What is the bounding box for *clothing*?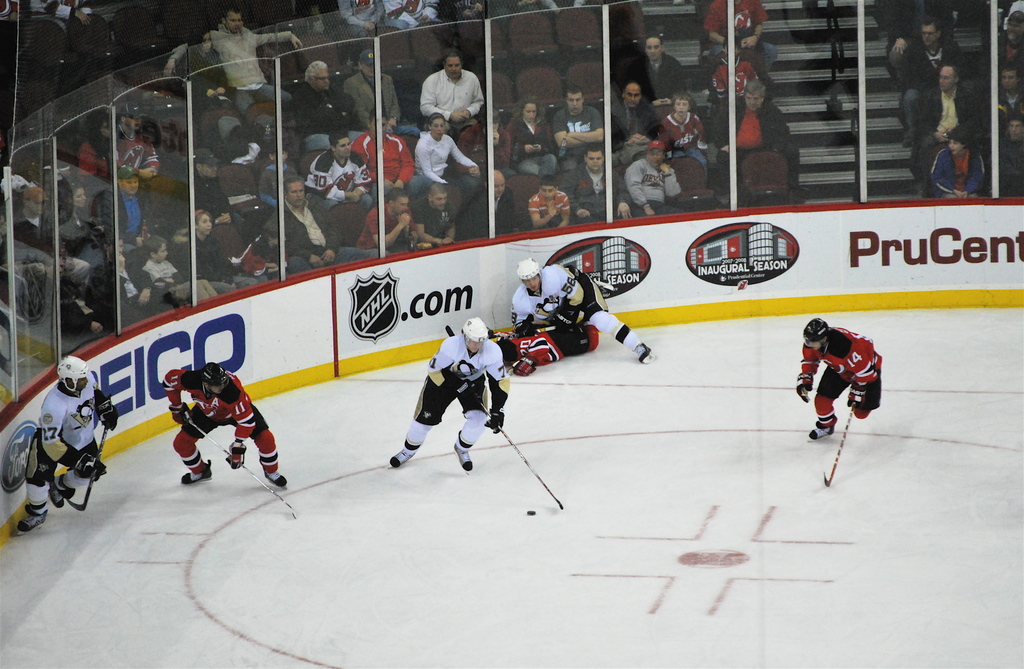
[56,278,122,336].
